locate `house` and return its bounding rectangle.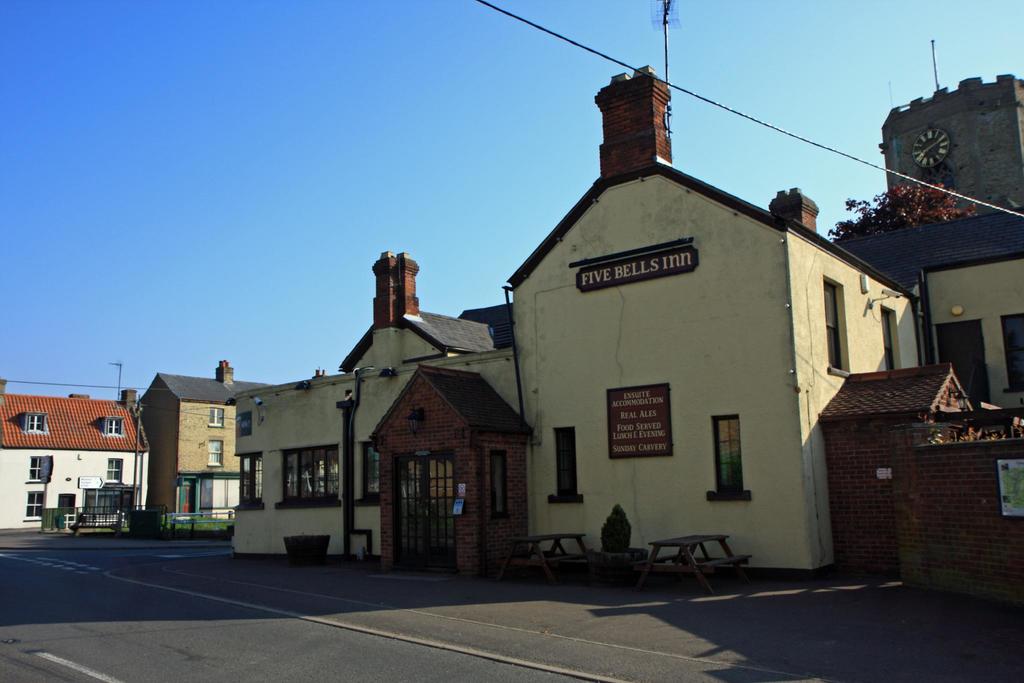
pyautogui.locateOnScreen(6, 375, 156, 534).
